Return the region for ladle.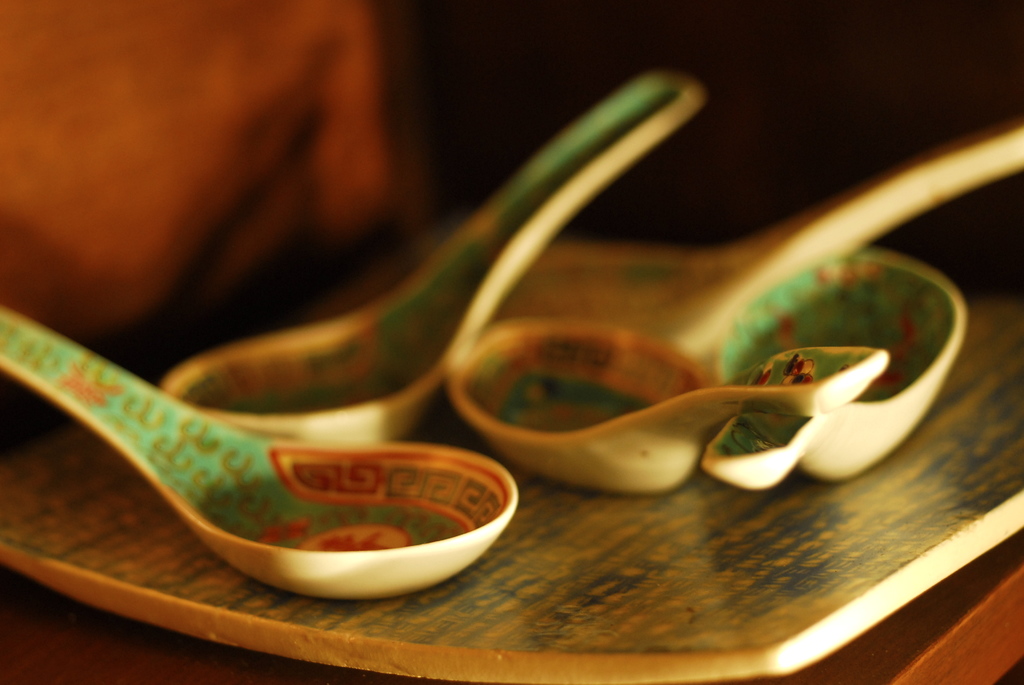
box=[157, 67, 703, 447].
